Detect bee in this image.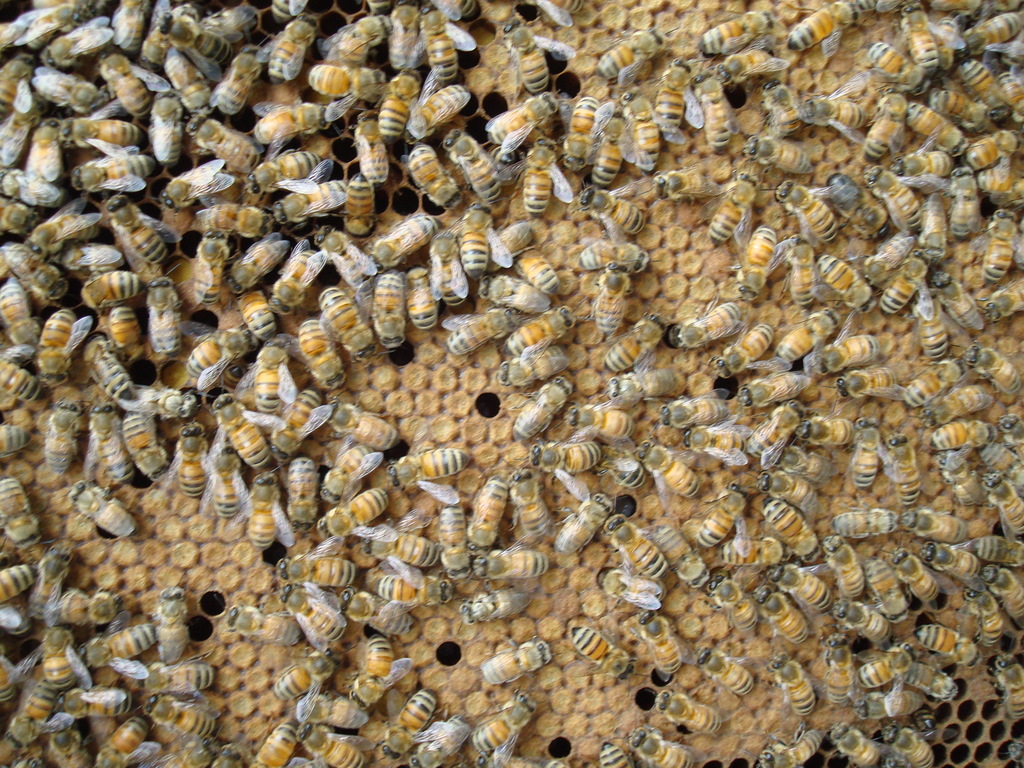
Detection: rect(983, 205, 1015, 285).
